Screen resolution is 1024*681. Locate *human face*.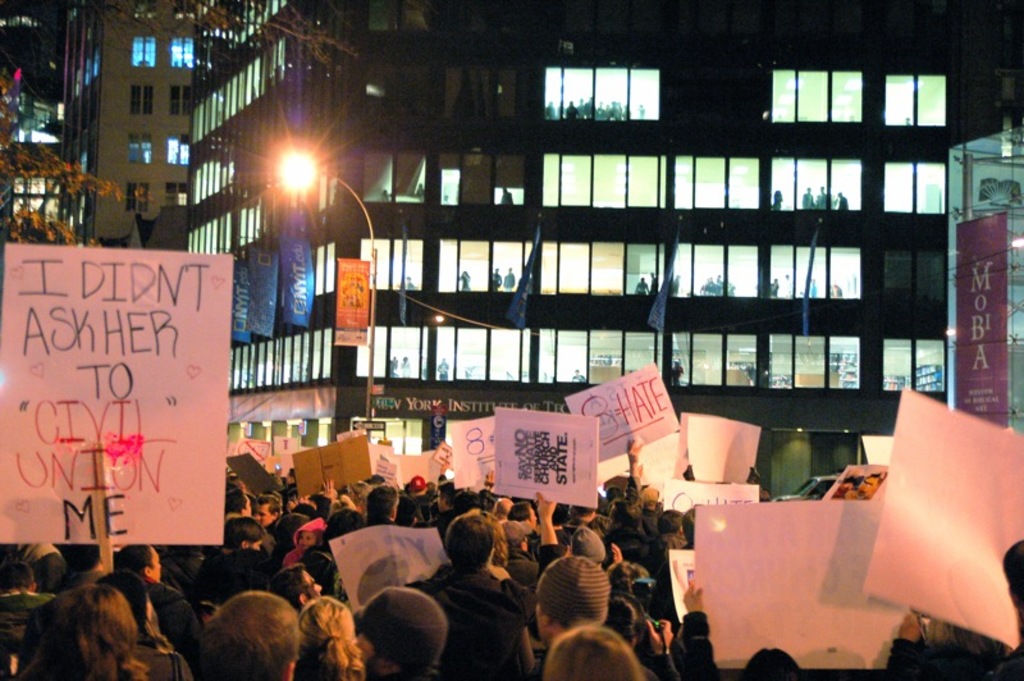
region(291, 526, 320, 550).
